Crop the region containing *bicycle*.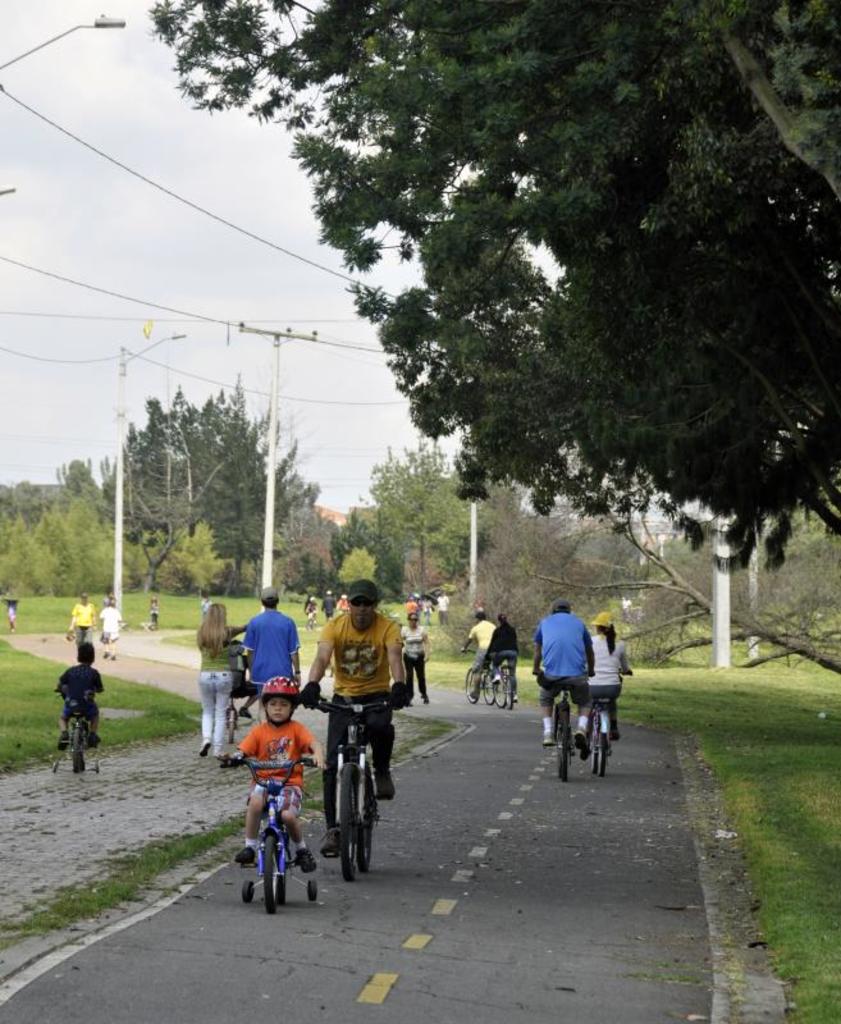
Crop region: [462, 648, 493, 703].
